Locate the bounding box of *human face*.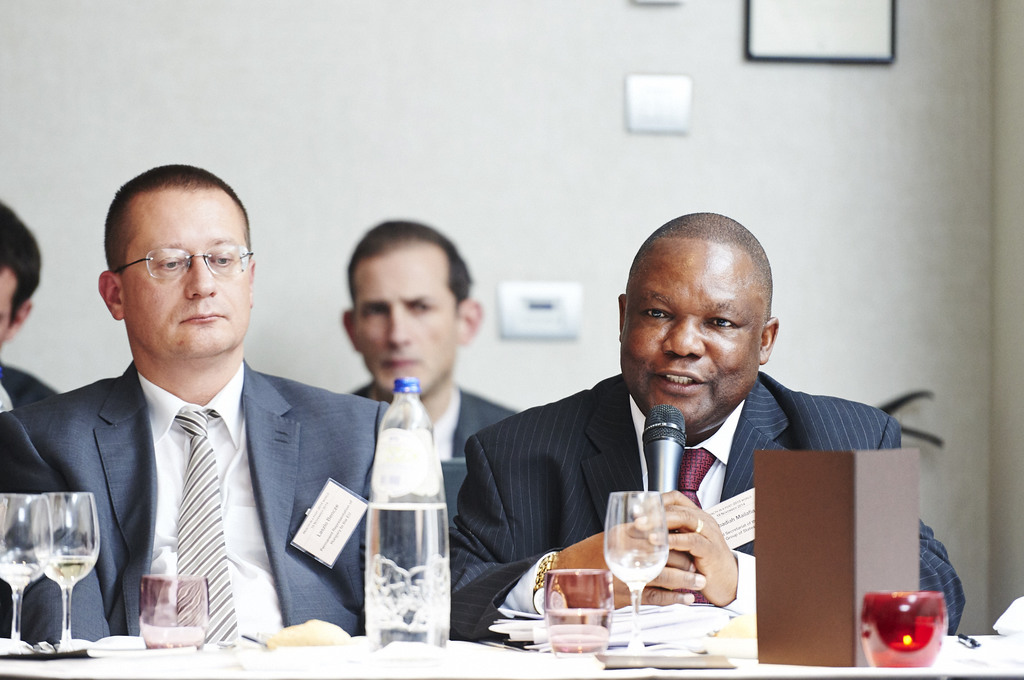
Bounding box: l=0, t=249, r=22, b=348.
